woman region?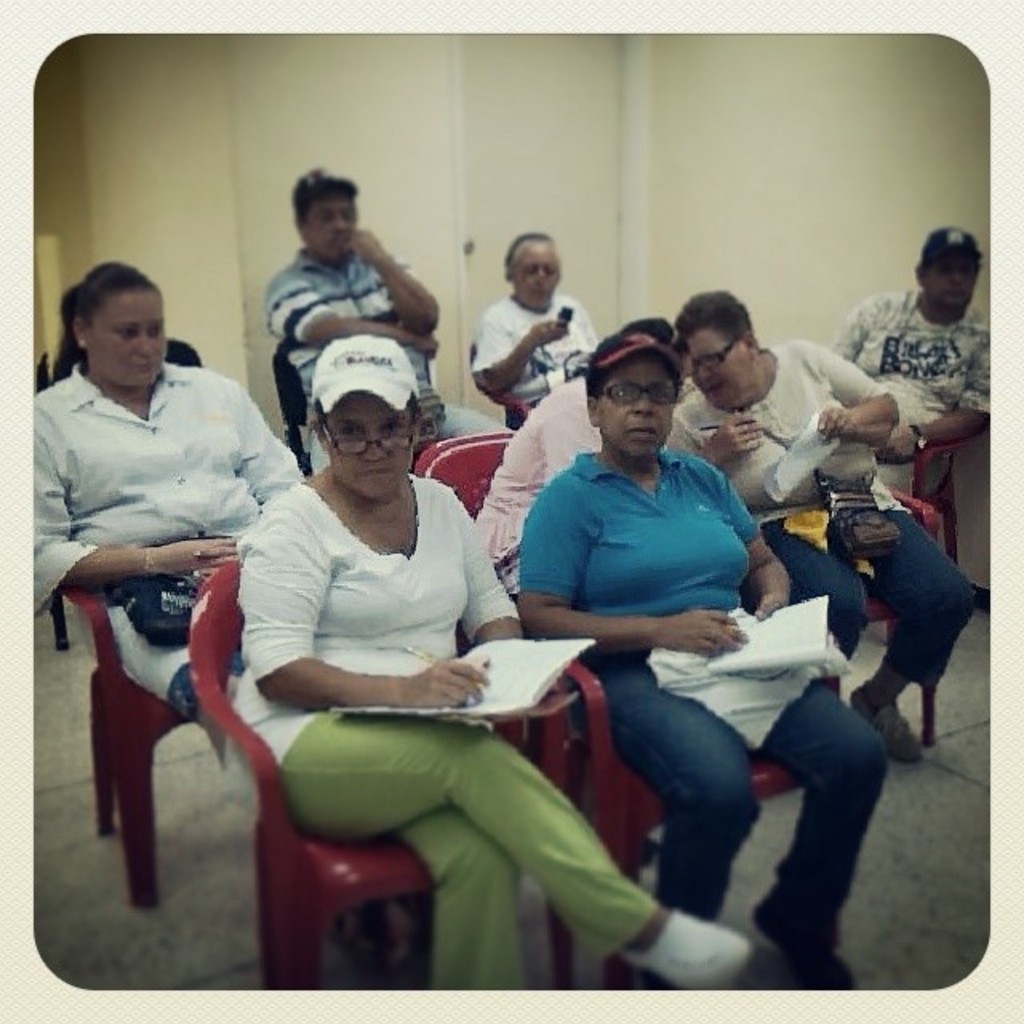
226, 331, 747, 994
